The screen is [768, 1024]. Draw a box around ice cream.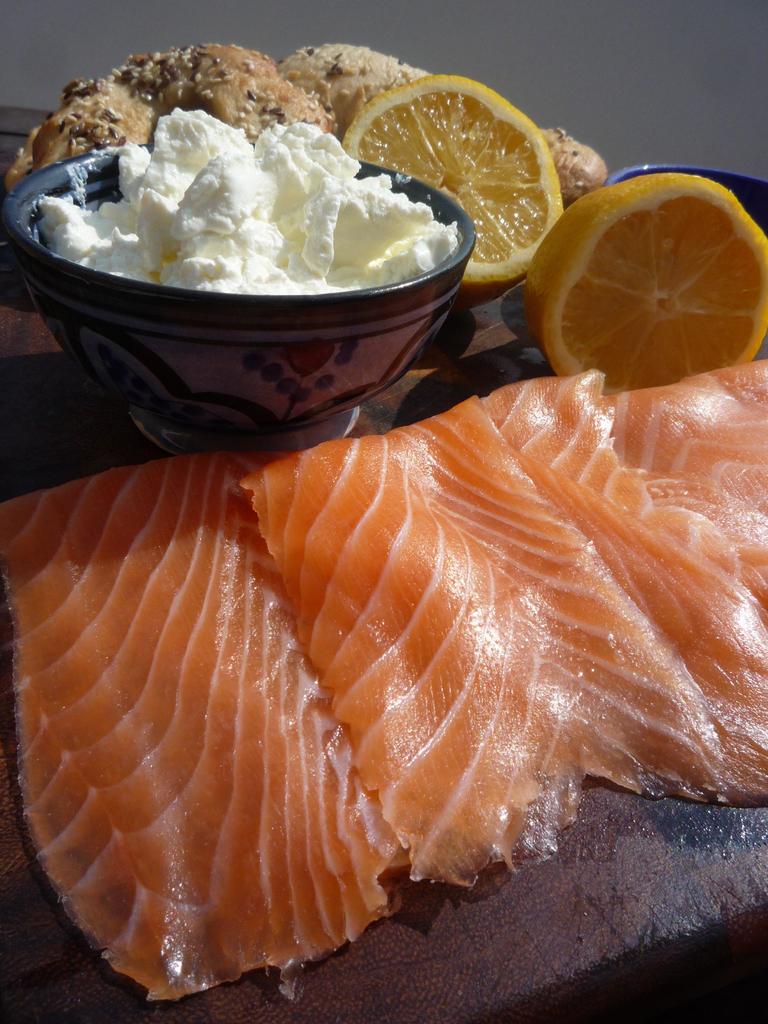
x1=47 y1=106 x2=462 y2=287.
